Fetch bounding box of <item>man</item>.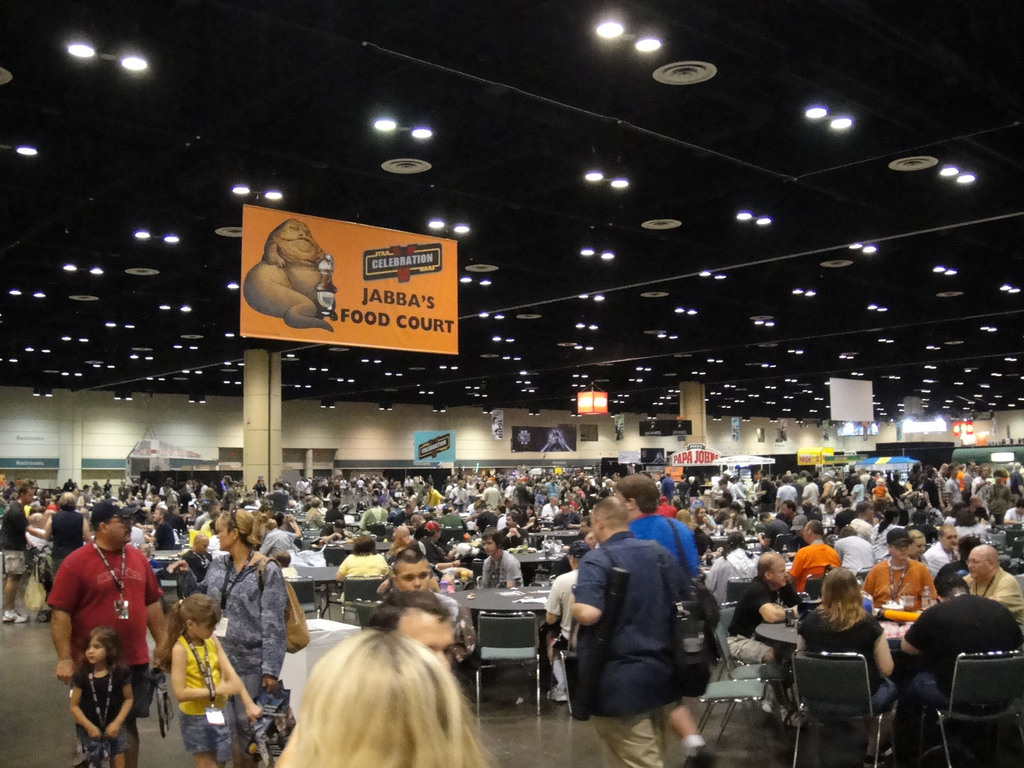
Bbox: {"left": 618, "top": 473, "right": 710, "bottom": 767}.
